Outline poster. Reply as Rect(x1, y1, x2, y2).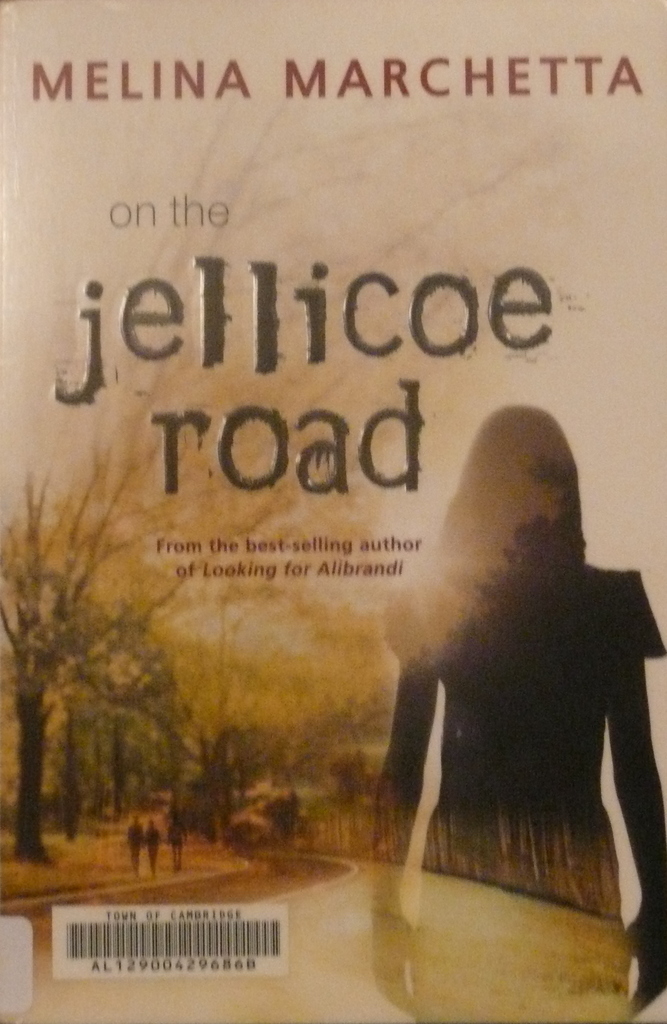
Rect(0, 0, 665, 1023).
